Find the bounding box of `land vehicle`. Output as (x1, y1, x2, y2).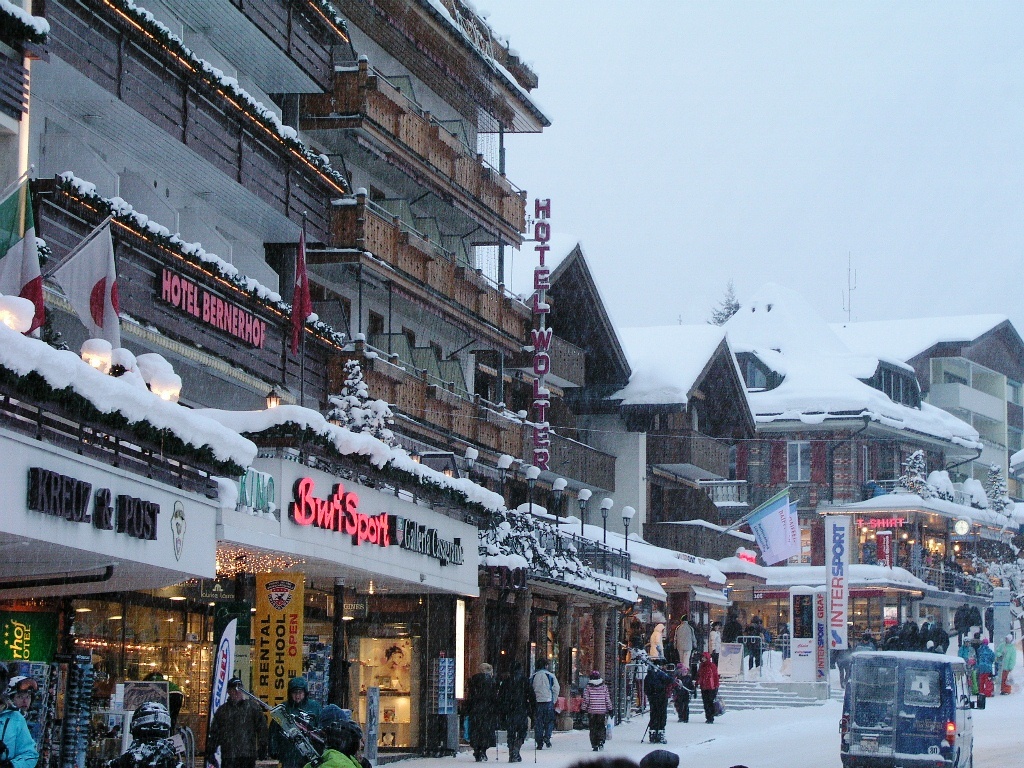
(836, 637, 985, 760).
